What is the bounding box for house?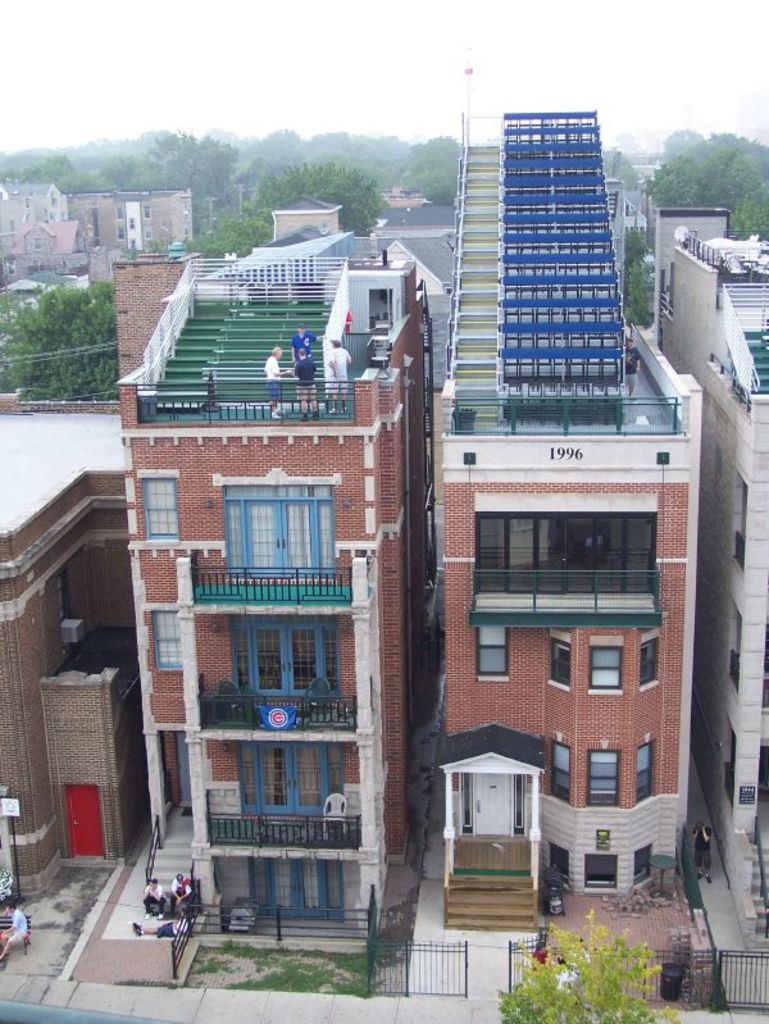
select_region(388, 227, 455, 297).
